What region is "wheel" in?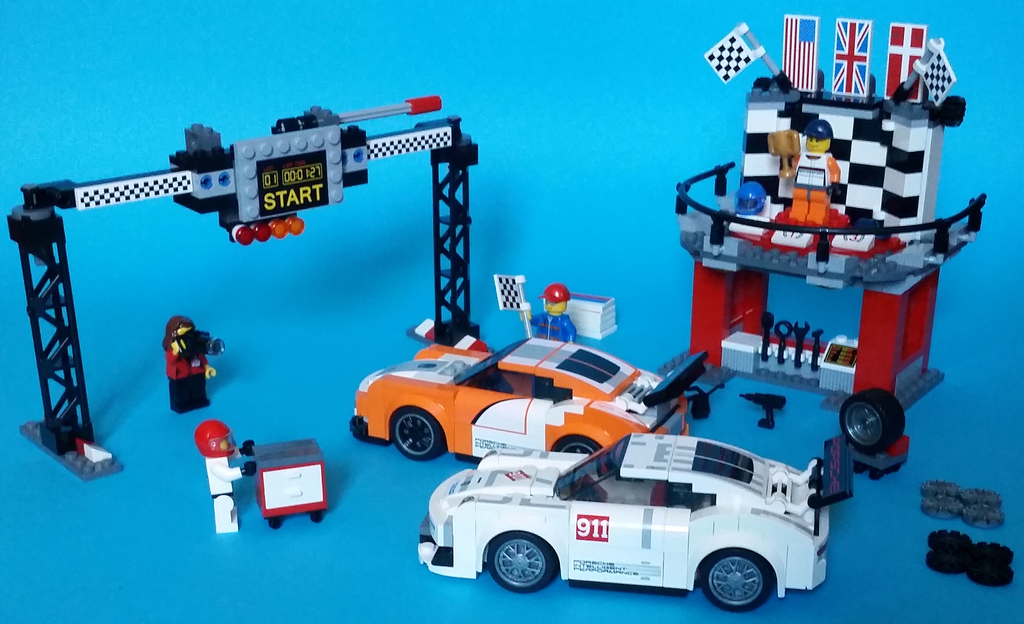
x1=555, y1=432, x2=601, y2=458.
